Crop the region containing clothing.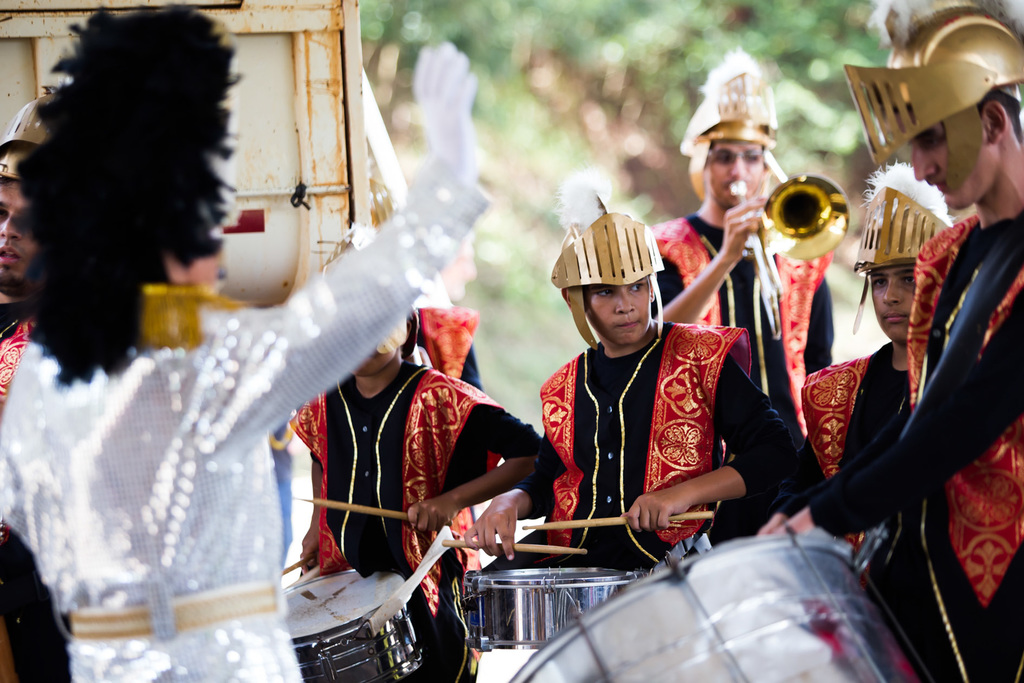
Crop region: left=780, top=215, right=1023, bottom=682.
